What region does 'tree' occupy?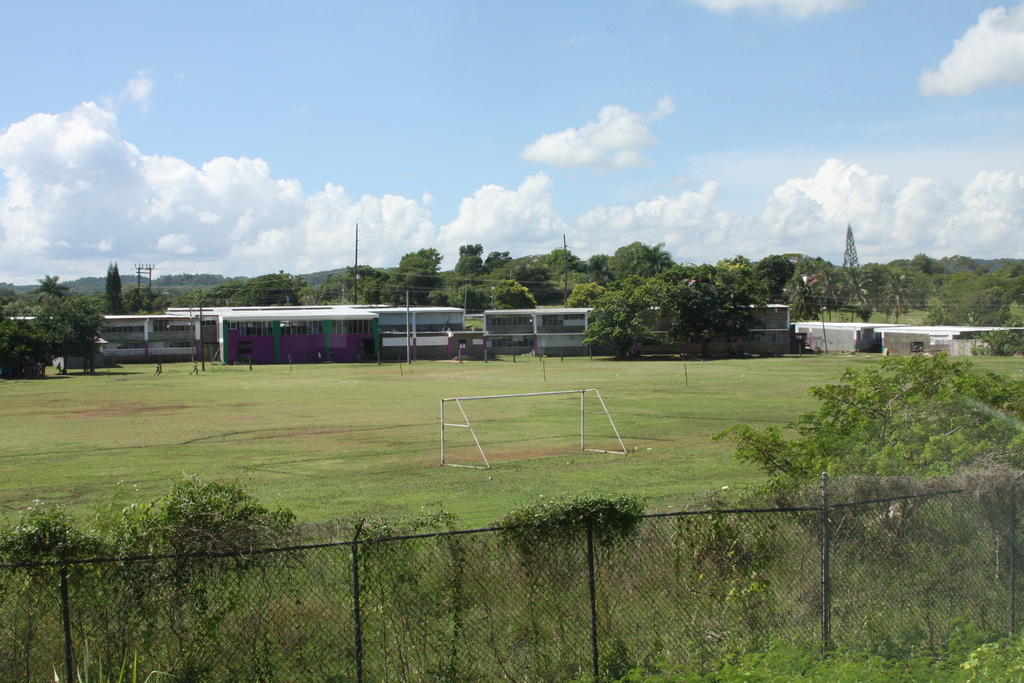
detection(33, 274, 69, 300).
